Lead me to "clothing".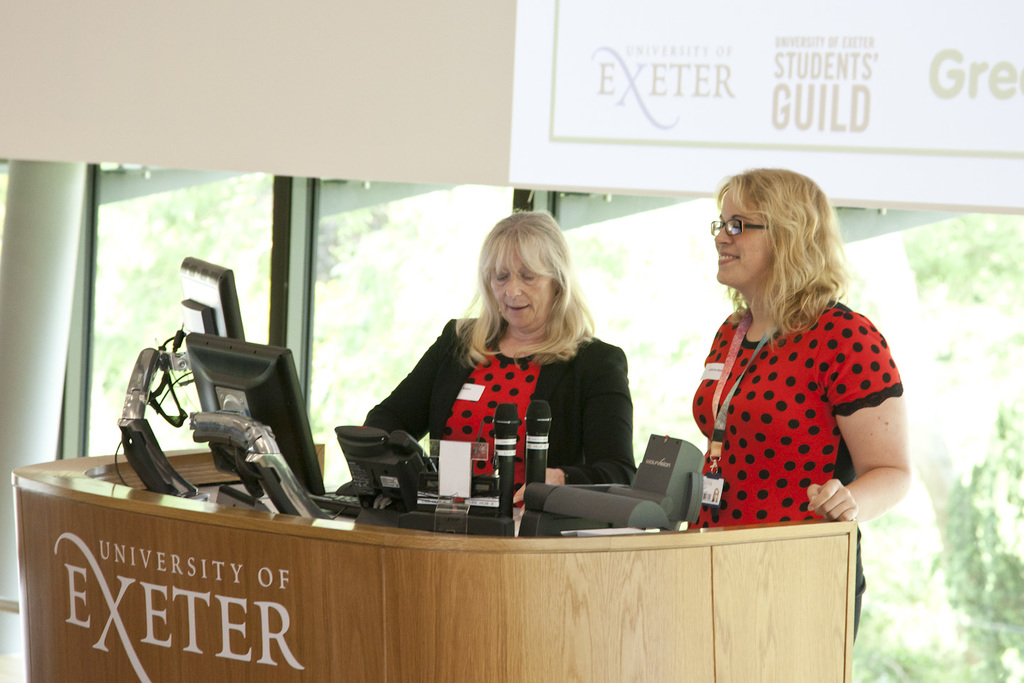
Lead to region(683, 280, 908, 541).
